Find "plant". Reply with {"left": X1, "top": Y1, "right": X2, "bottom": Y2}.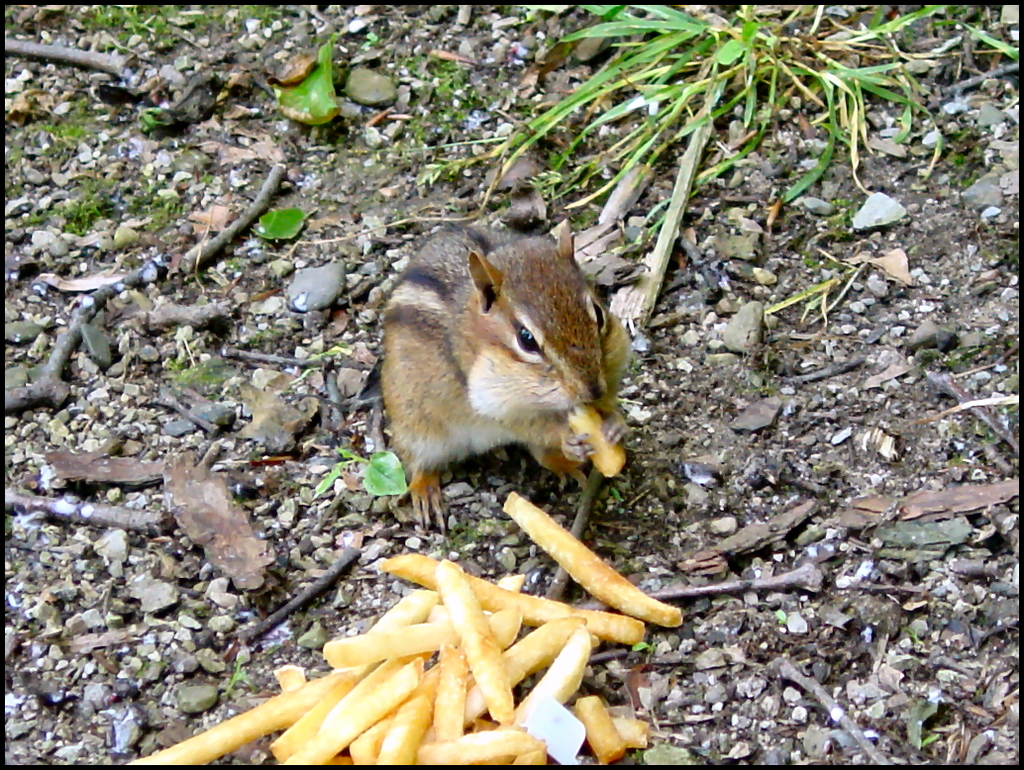
{"left": 138, "top": 1, "right": 197, "bottom": 53}.
